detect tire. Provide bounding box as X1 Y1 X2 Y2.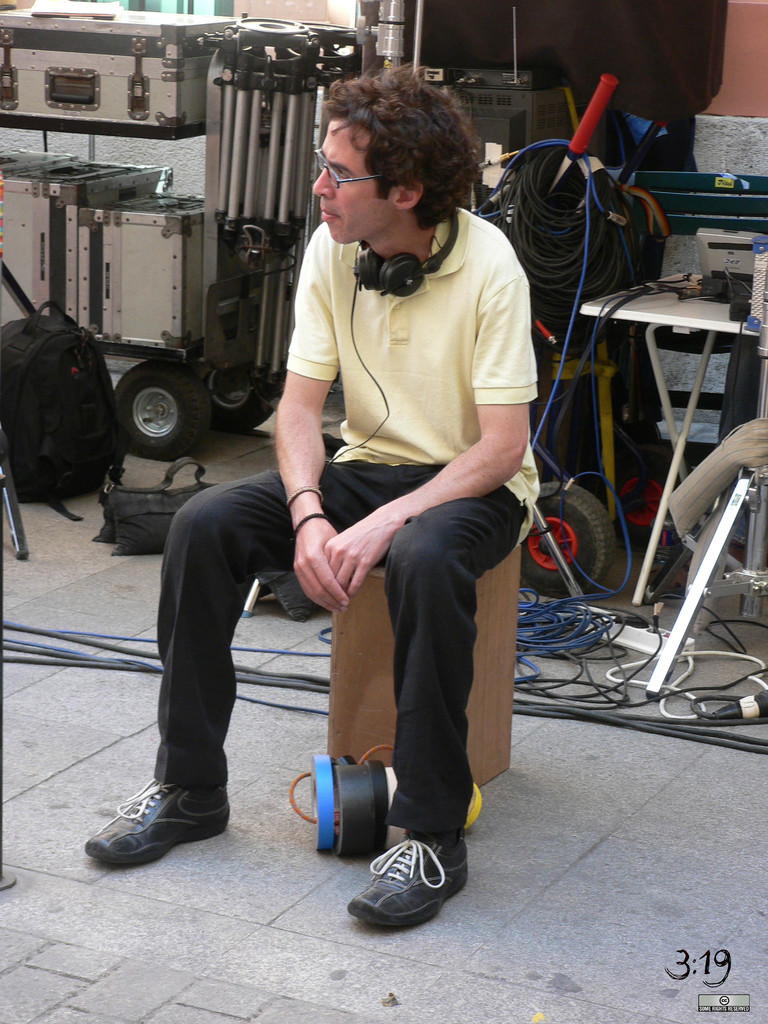
207 371 273 431.
